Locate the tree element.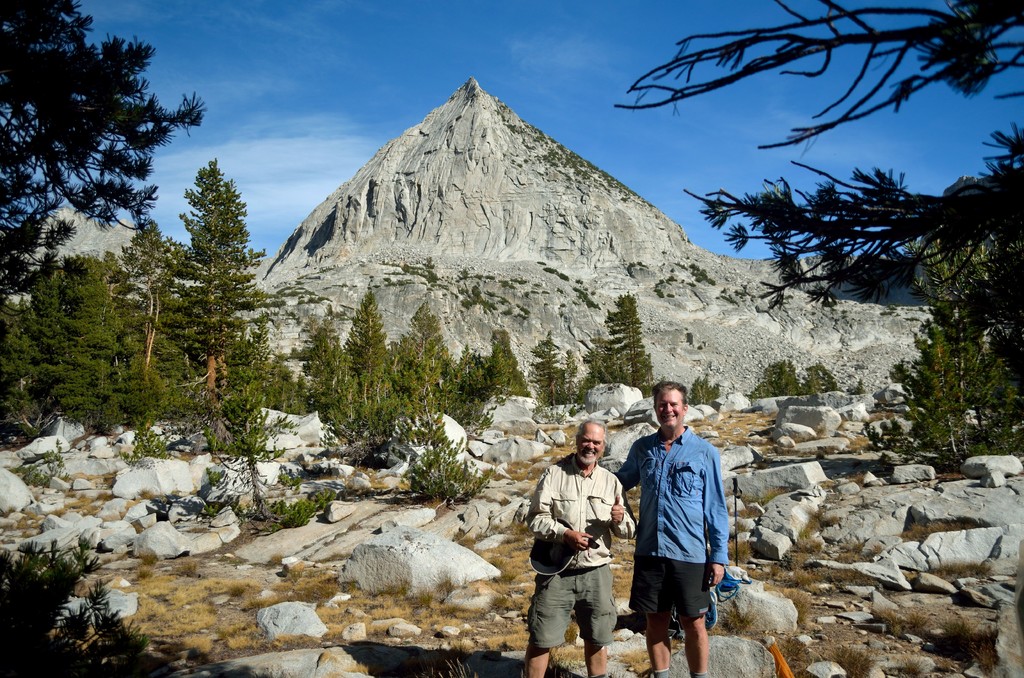
Element bbox: (x1=0, y1=0, x2=201, y2=303).
